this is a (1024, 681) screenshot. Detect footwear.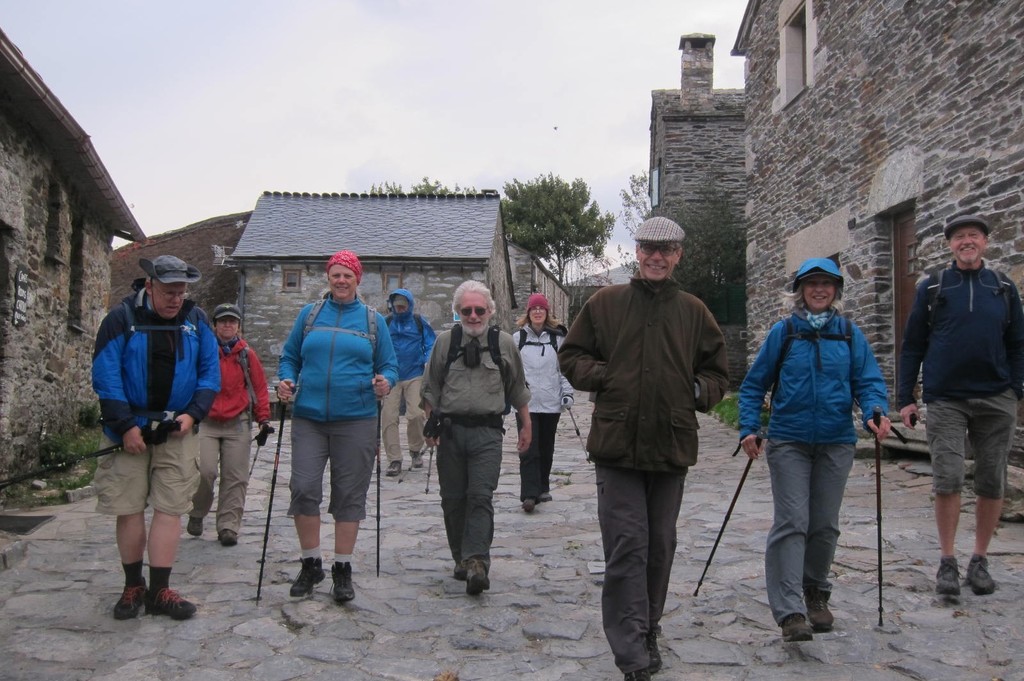
bbox=[803, 597, 832, 635].
